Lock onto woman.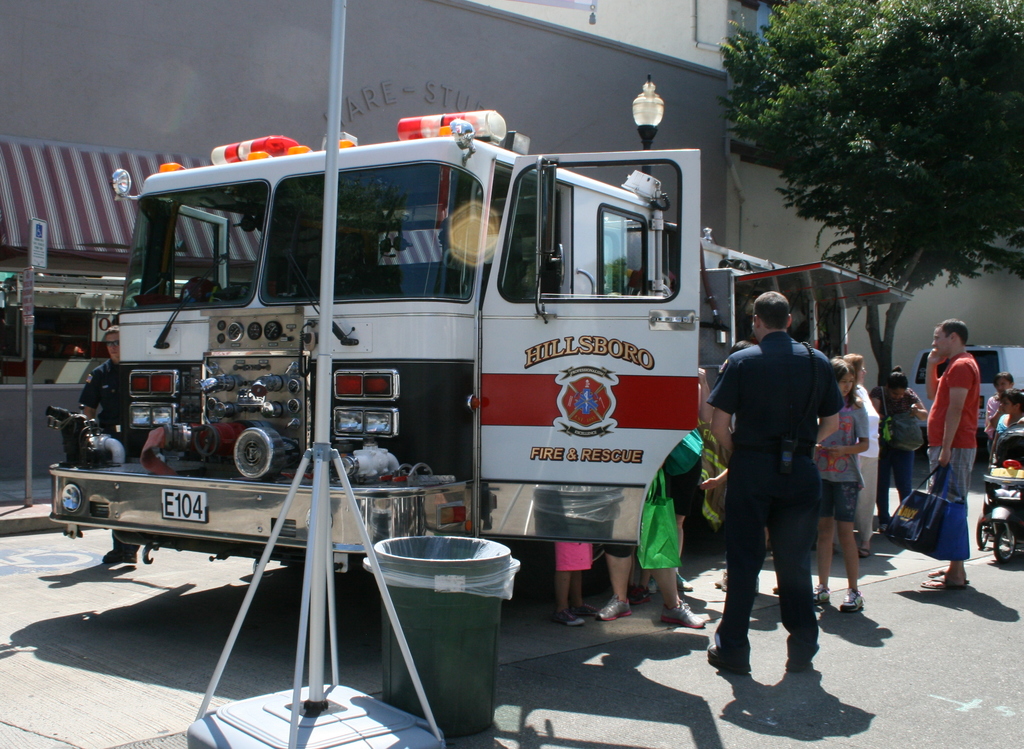
Locked: select_region(813, 357, 863, 615).
